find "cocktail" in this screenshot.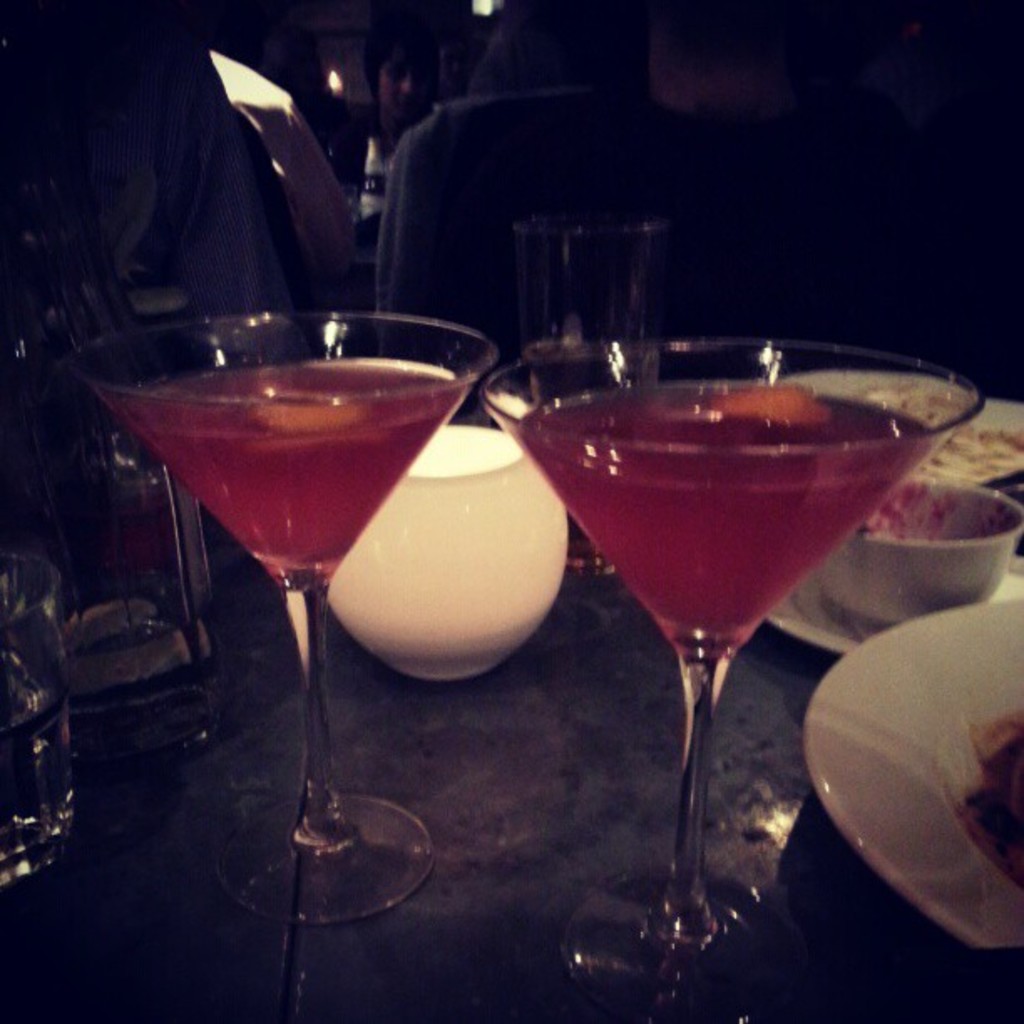
The bounding box for "cocktail" is detection(84, 303, 494, 925).
